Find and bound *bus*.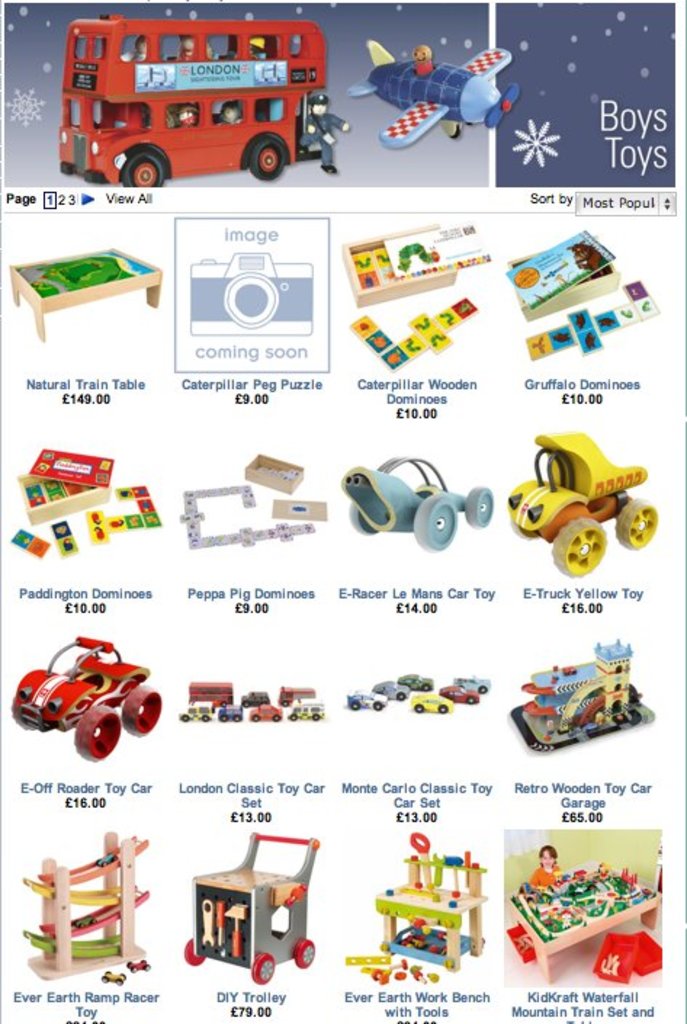
Bound: rect(61, 19, 328, 186).
